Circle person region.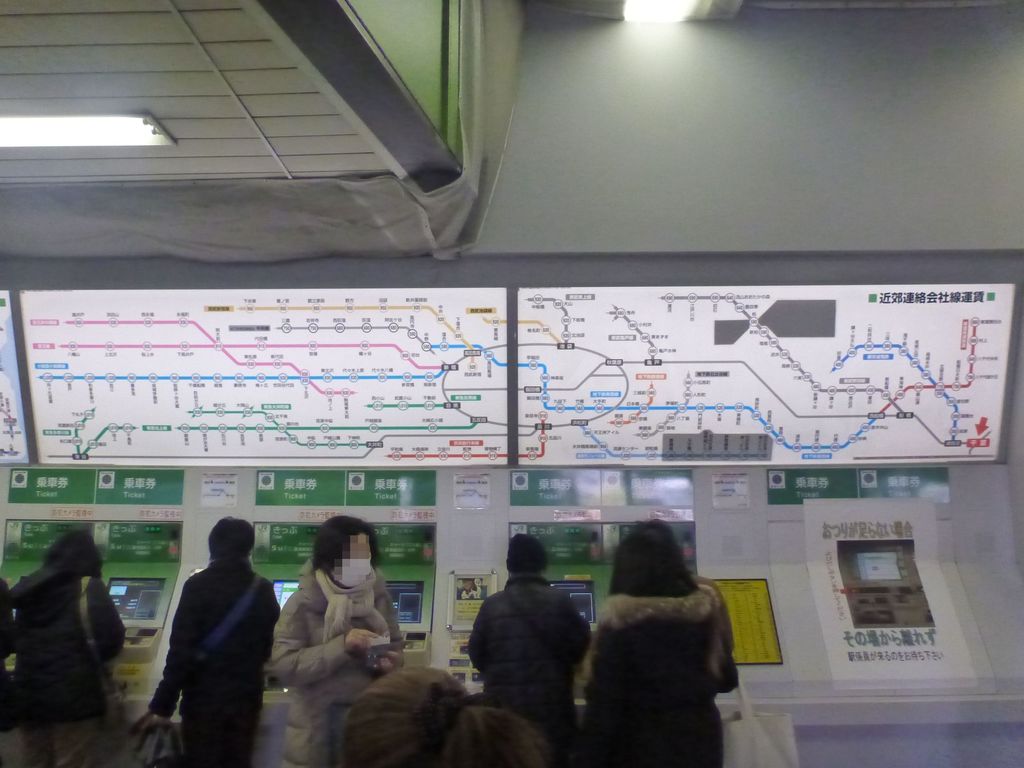
Region: [5,532,127,767].
